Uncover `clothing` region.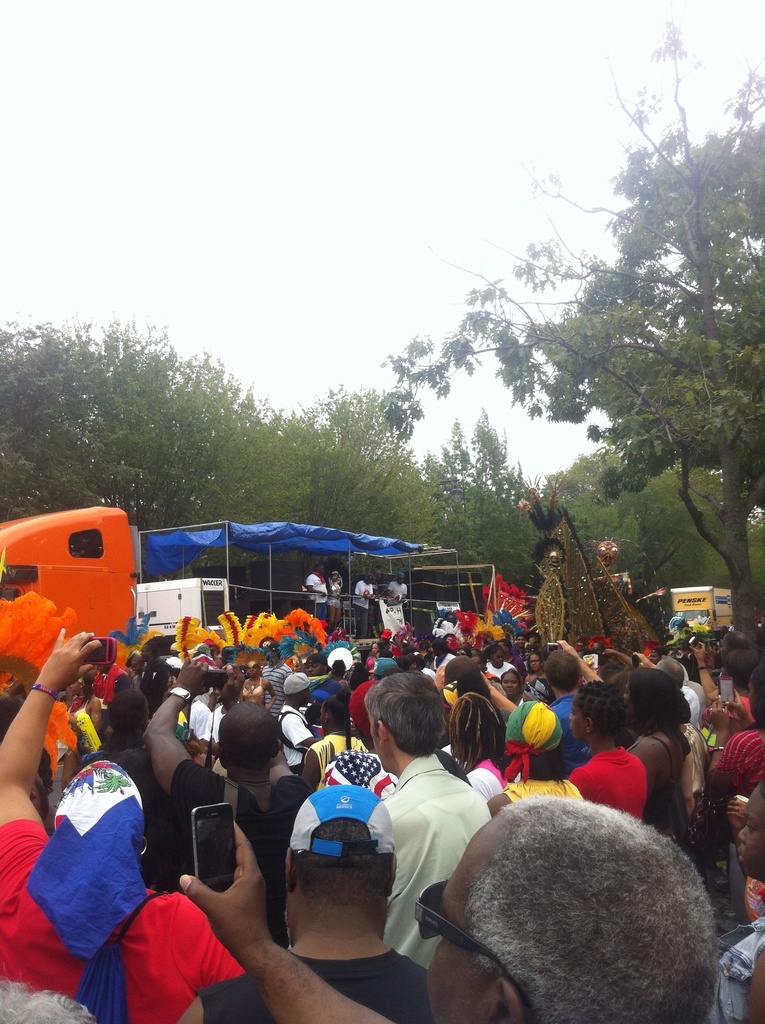
Uncovered: crop(549, 692, 597, 765).
